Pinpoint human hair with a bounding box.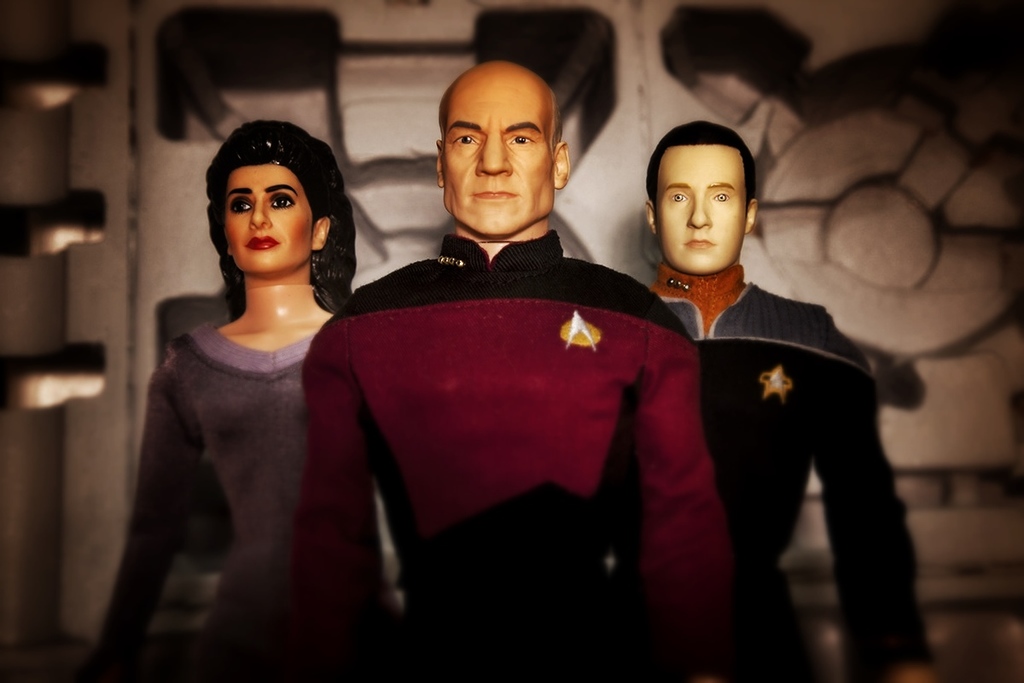
left=643, top=119, right=755, bottom=214.
